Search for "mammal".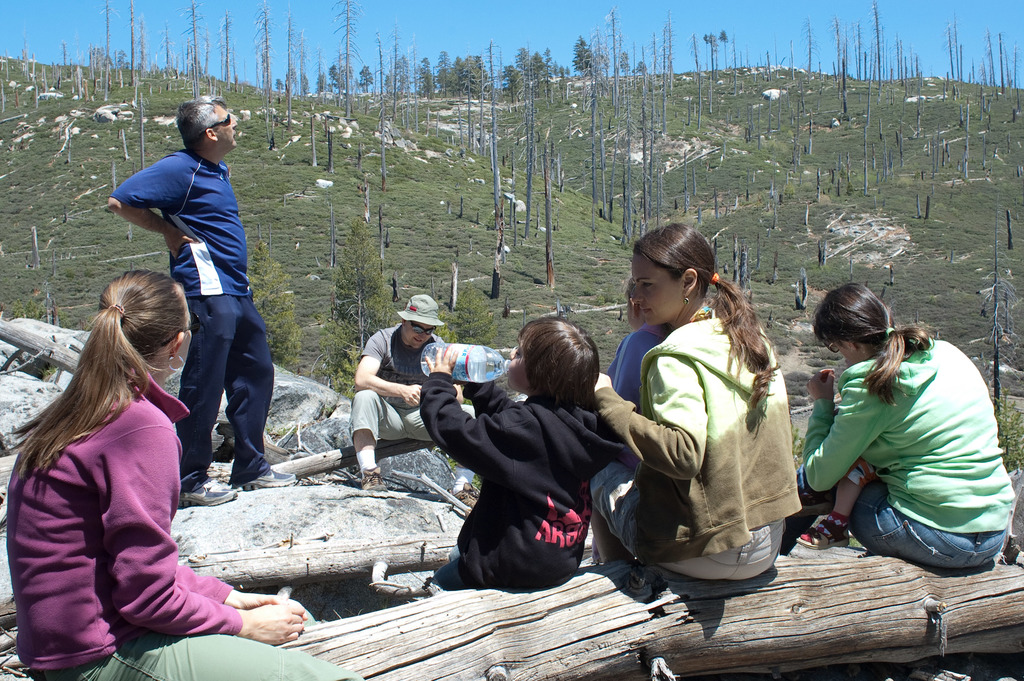
Found at (589, 280, 673, 561).
